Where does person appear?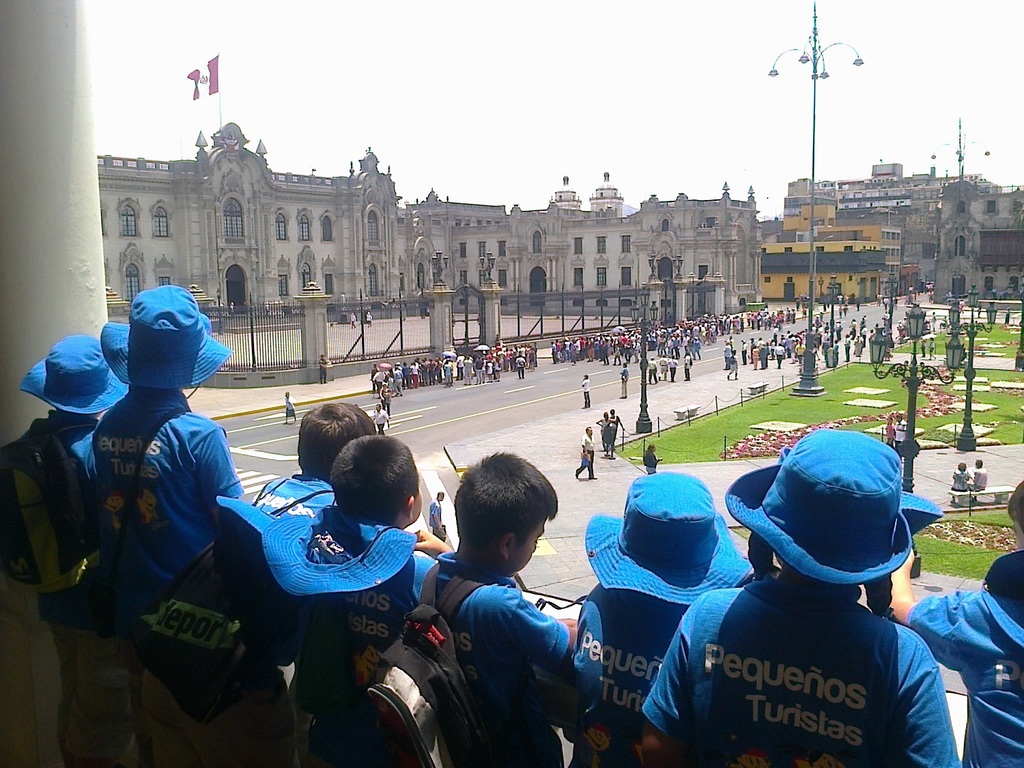
Appears at [580, 424, 591, 474].
